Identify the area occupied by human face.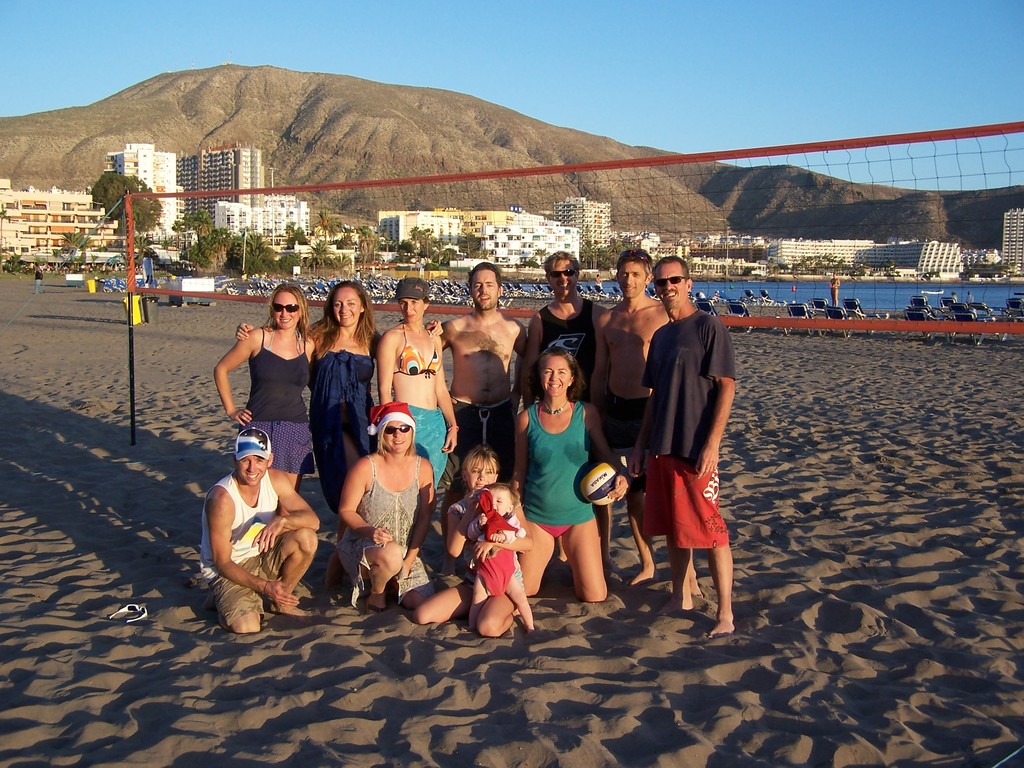
Area: {"left": 398, "top": 298, "right": 424, "bottom": 324}.
